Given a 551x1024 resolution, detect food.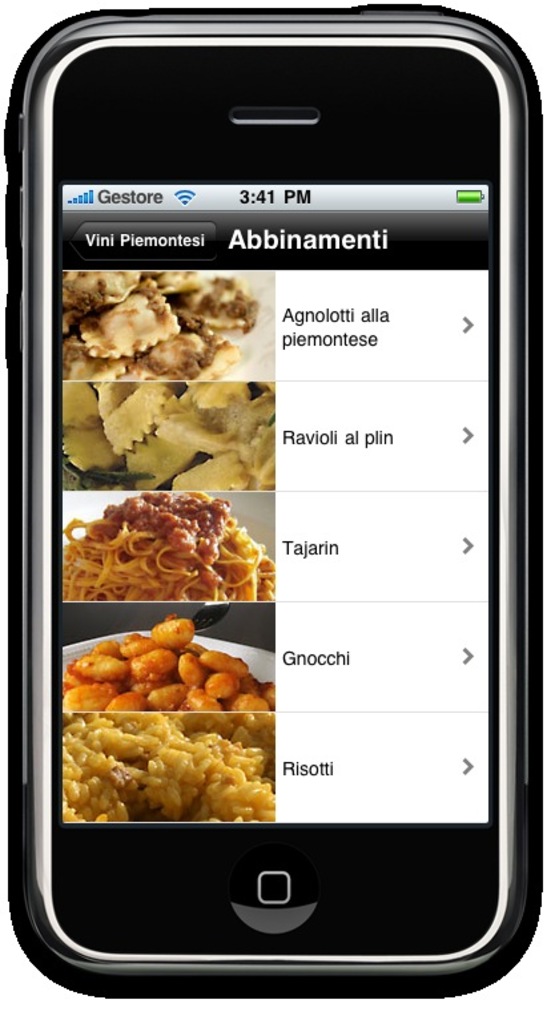
region(61, 711, 274, 821).
